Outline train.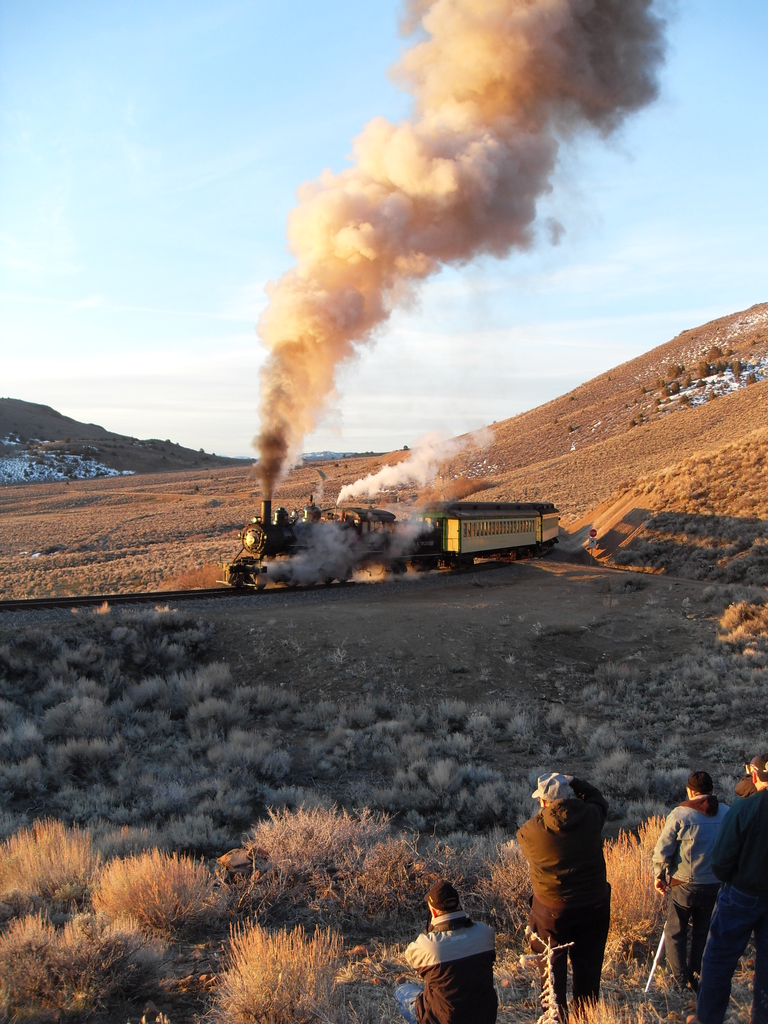
Outline: (224, 496, 563, 594).
